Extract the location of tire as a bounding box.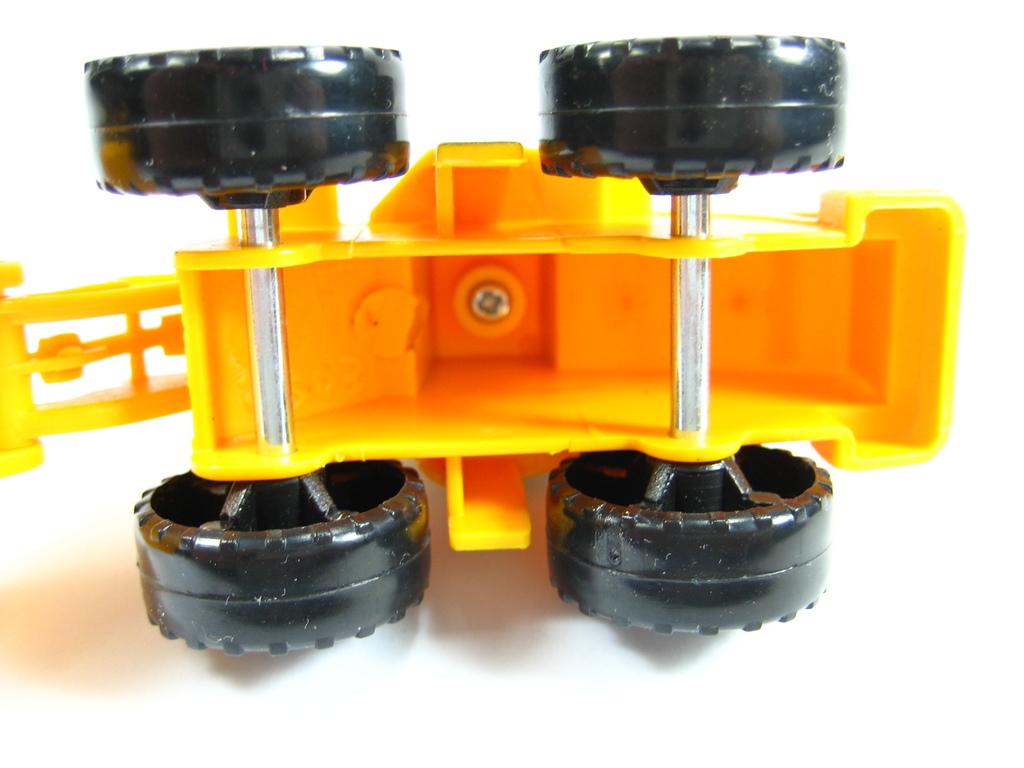
box=[545, 442, 834, 634].
